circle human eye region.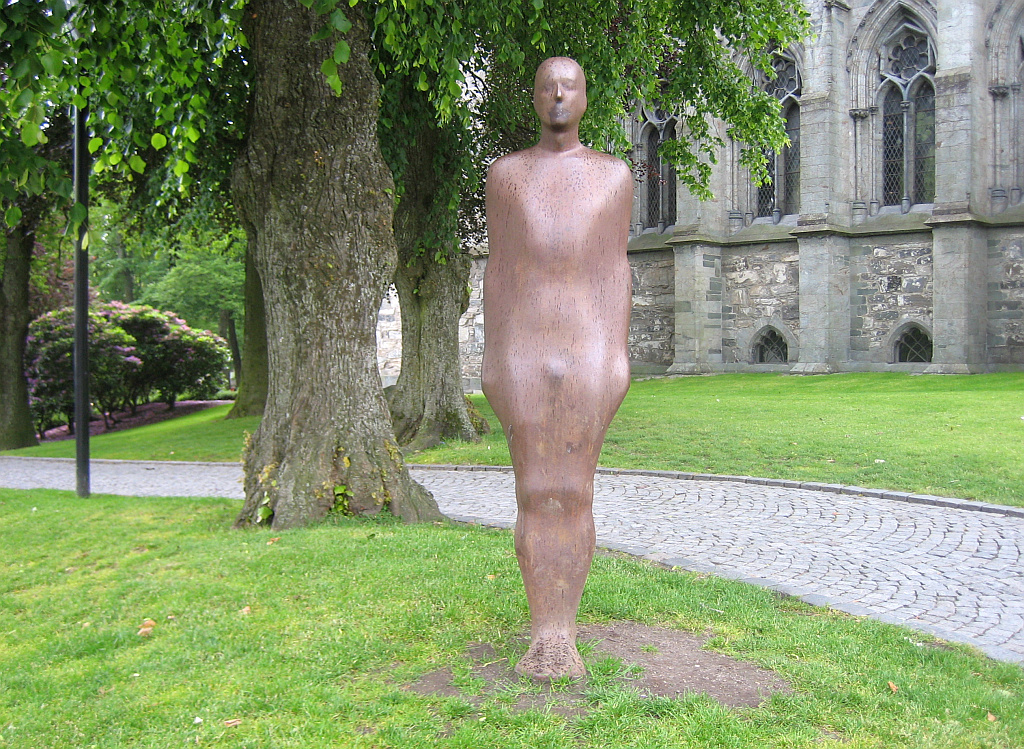
Region: x1=541 y1=82 x2=554 y2=94.
